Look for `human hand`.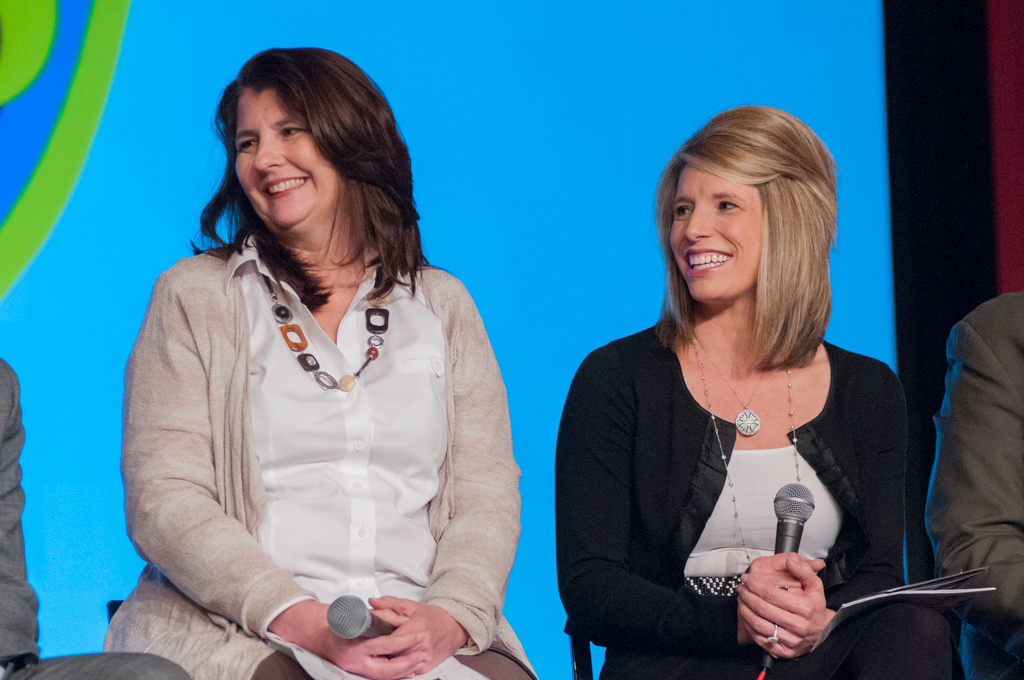
Found: (x1=323, y1=607, x2=431, y2=679).
